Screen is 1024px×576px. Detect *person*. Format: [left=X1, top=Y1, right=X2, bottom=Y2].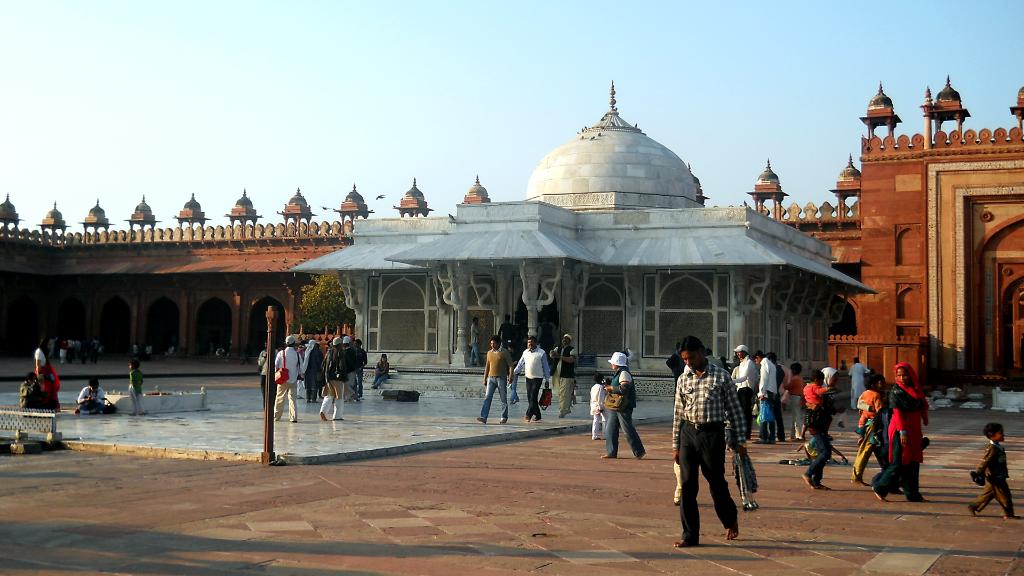
[left=870, top=359, right=925, bottom=503].
